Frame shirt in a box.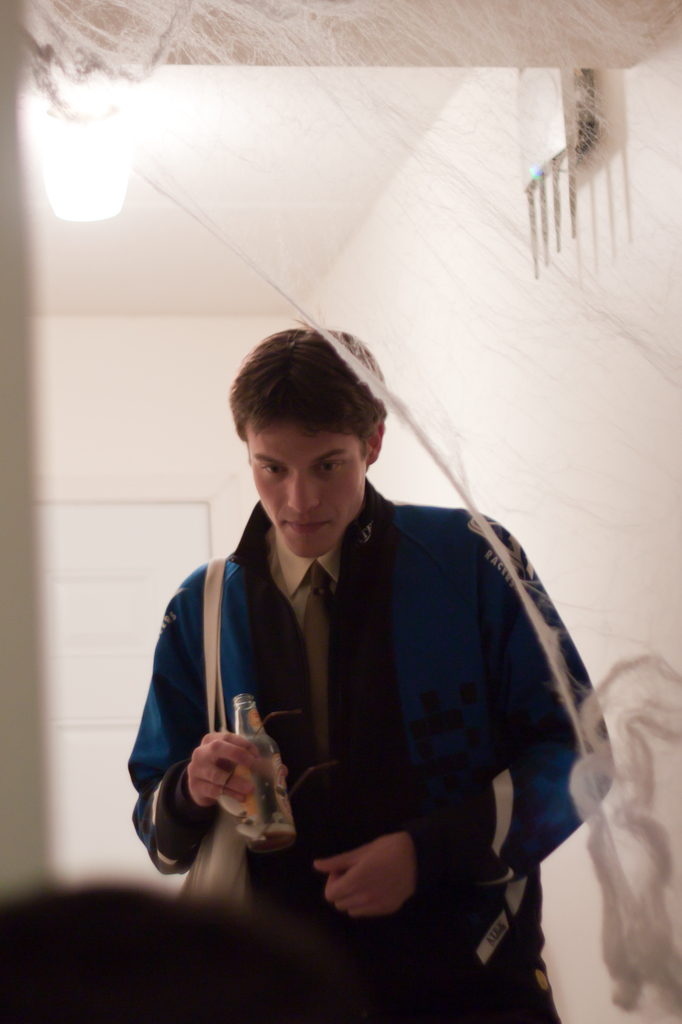
{"x1": 269, "y1": 529, "x2": 335, "y2": 732}.
